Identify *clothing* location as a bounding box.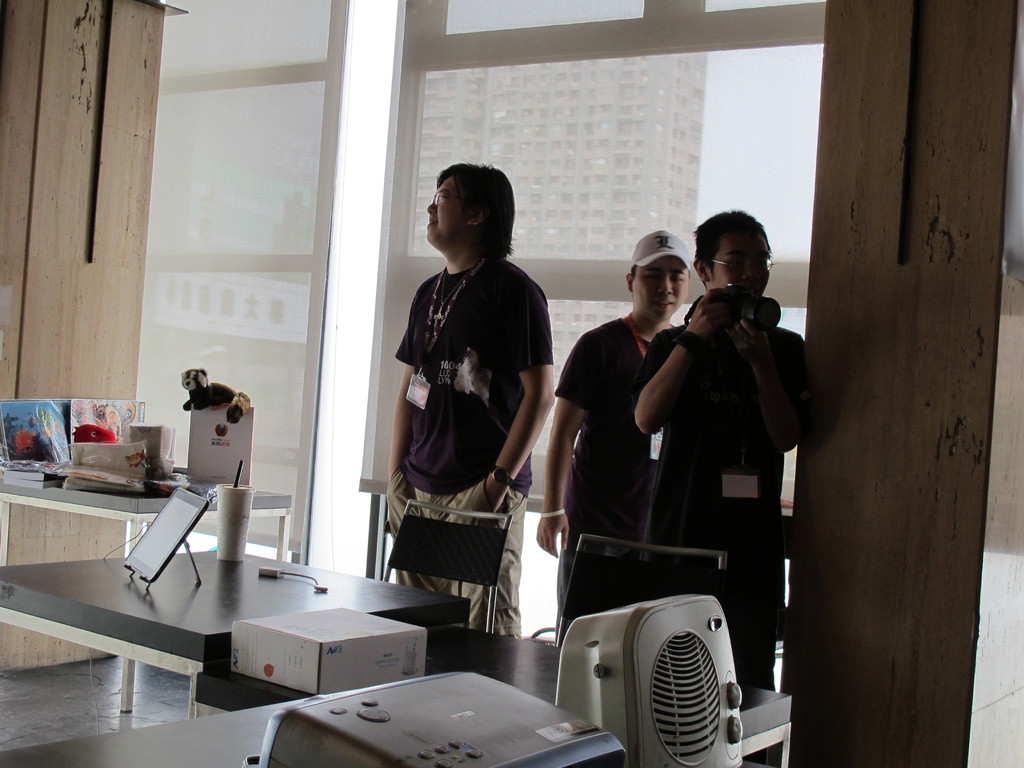
x1=548, y1=320, x2=680, y2=627.
